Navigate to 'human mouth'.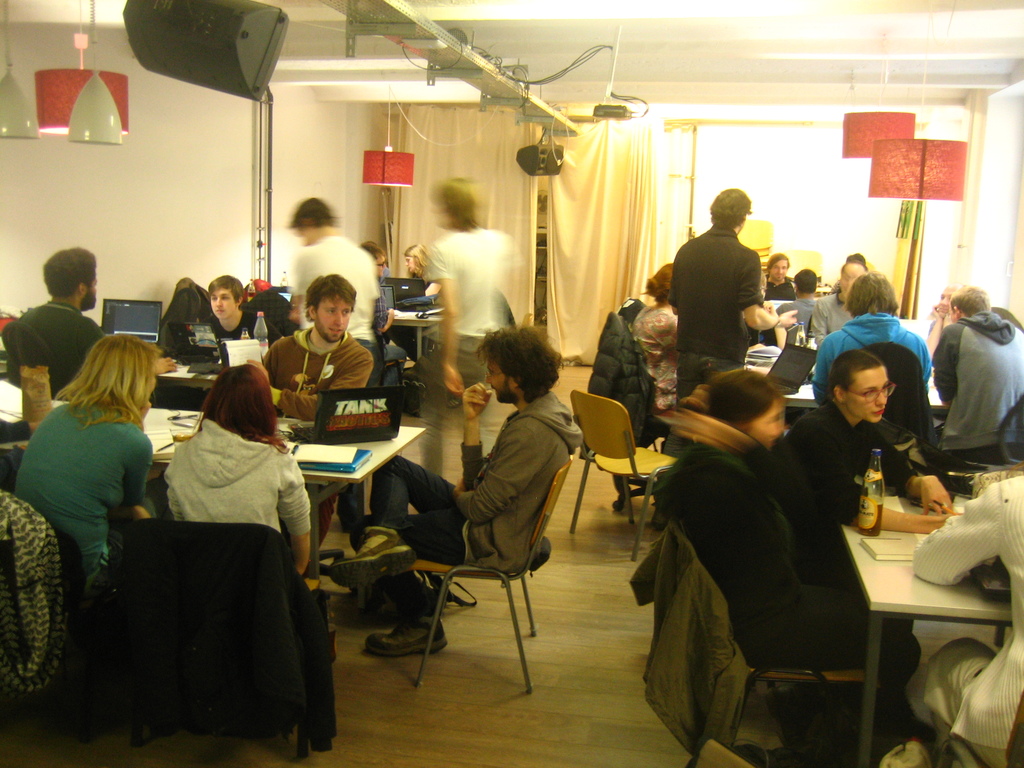
Navigation target: rect(876, 408, 891, 419).
